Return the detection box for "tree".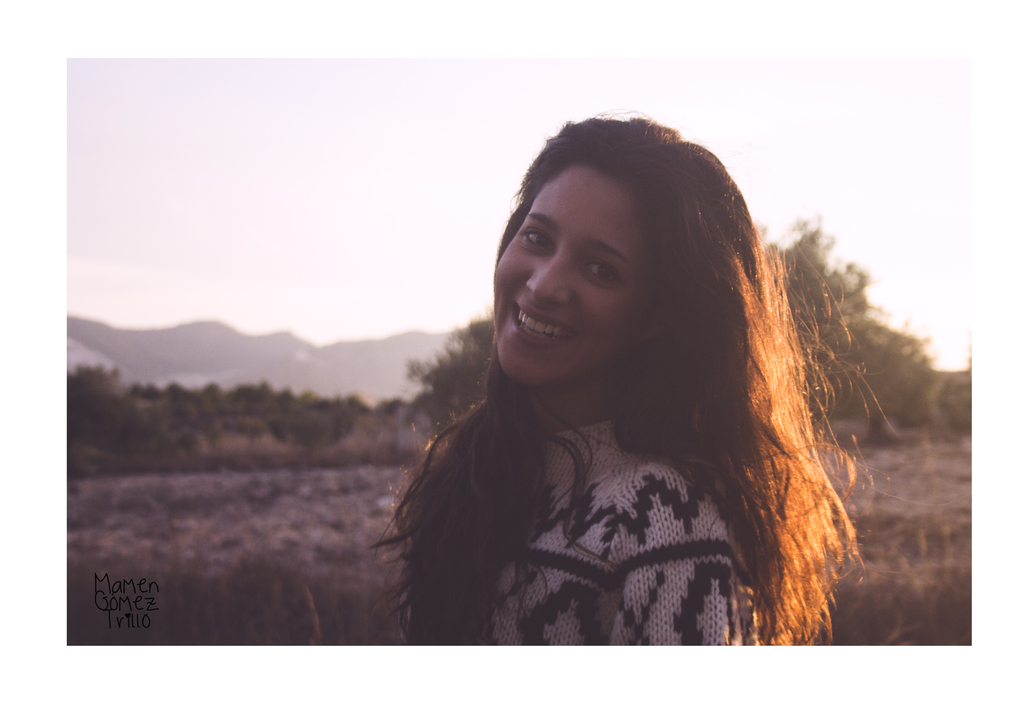
bbox=(65, 356, 141, 455).
